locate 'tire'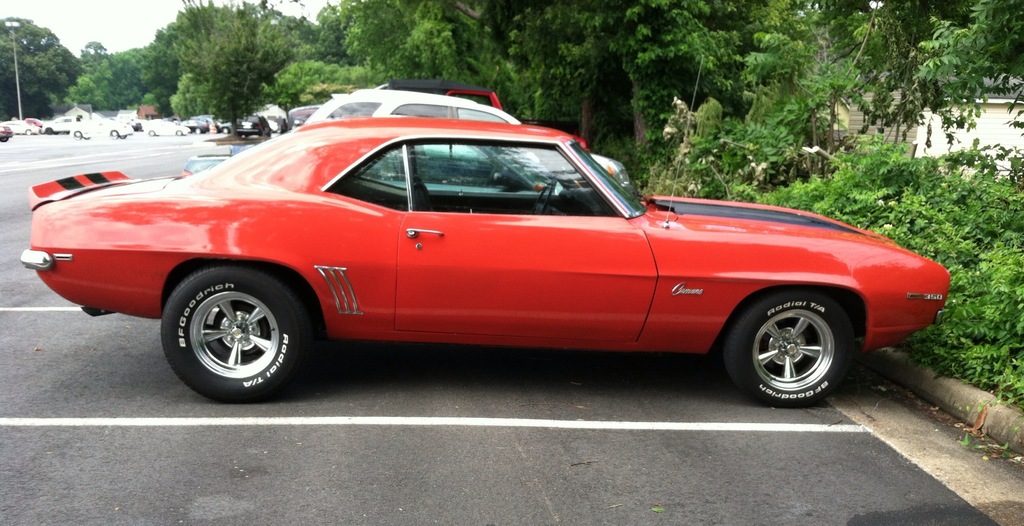
select_region(192, 126, 202, 135)
